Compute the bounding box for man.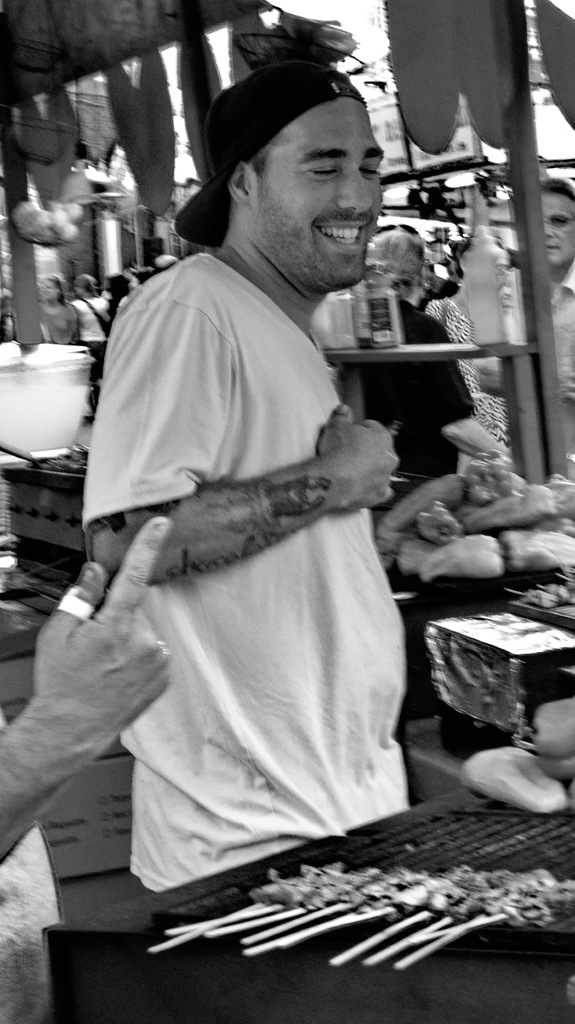
484 175 572 488.
